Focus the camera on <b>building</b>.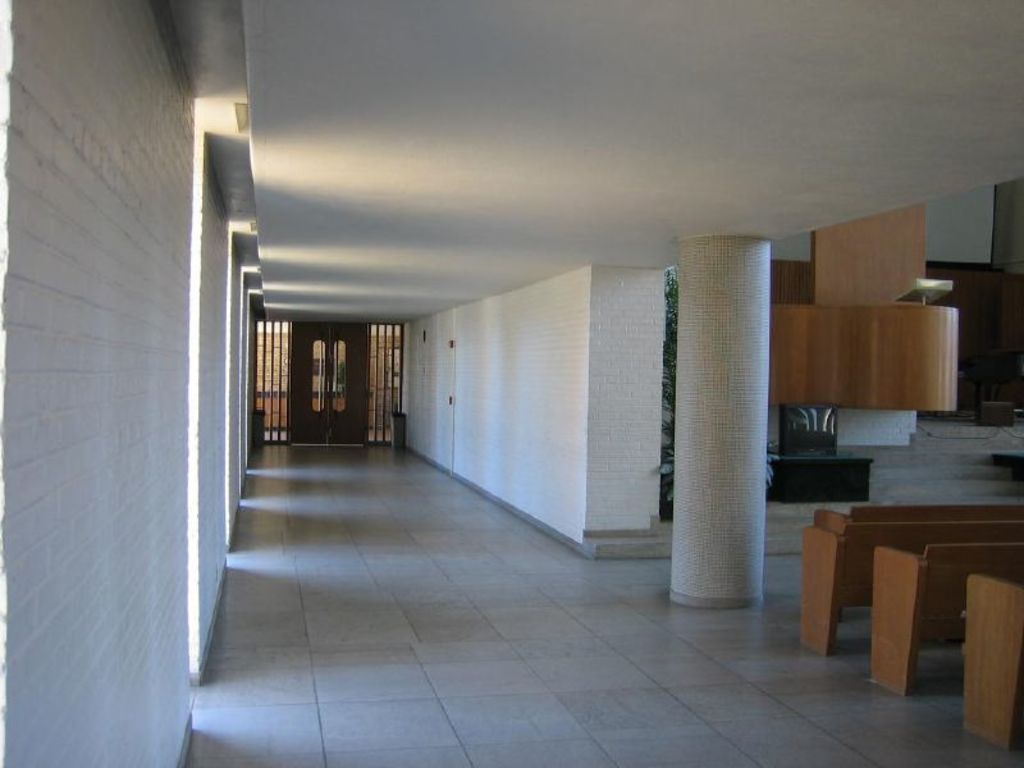
Focus region: region(0, 0, 1023, 767).
